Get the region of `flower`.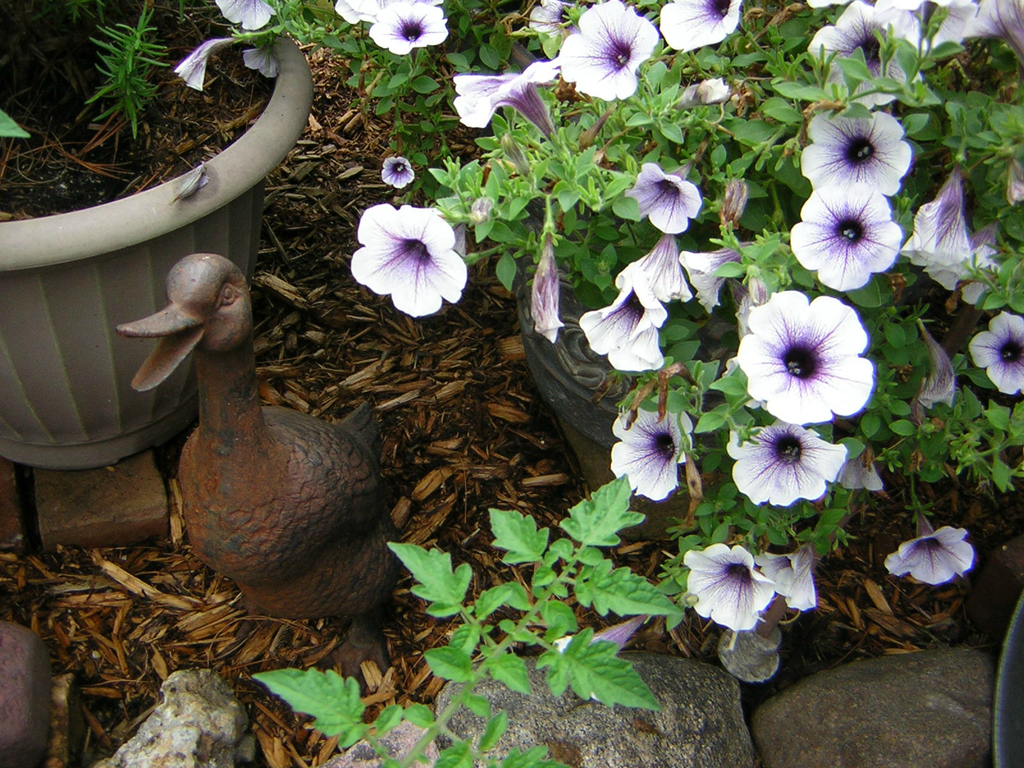
detection(730, 281, 872, 428).
